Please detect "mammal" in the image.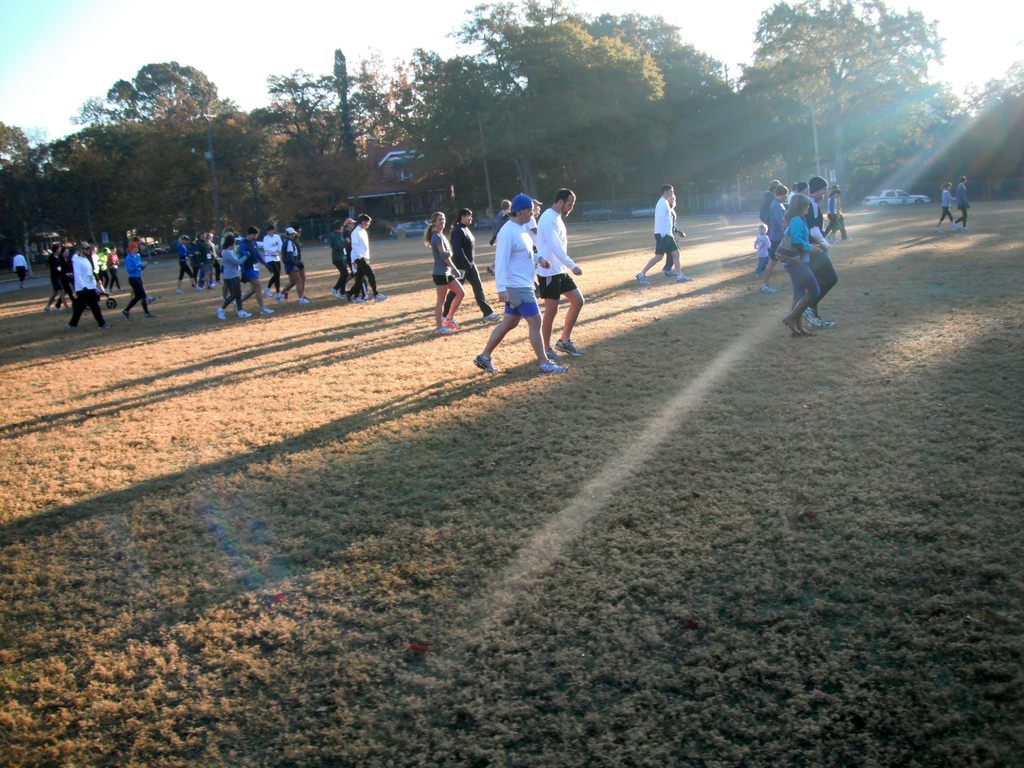
region(660, 198, 684, 271).
